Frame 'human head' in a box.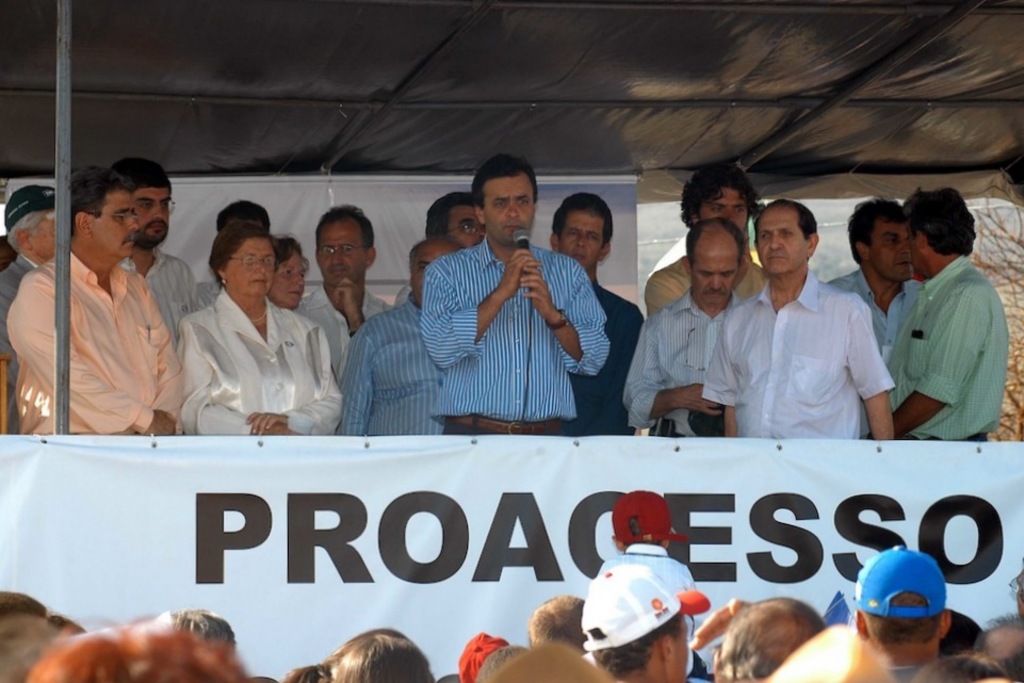
(156,607,238,652).
